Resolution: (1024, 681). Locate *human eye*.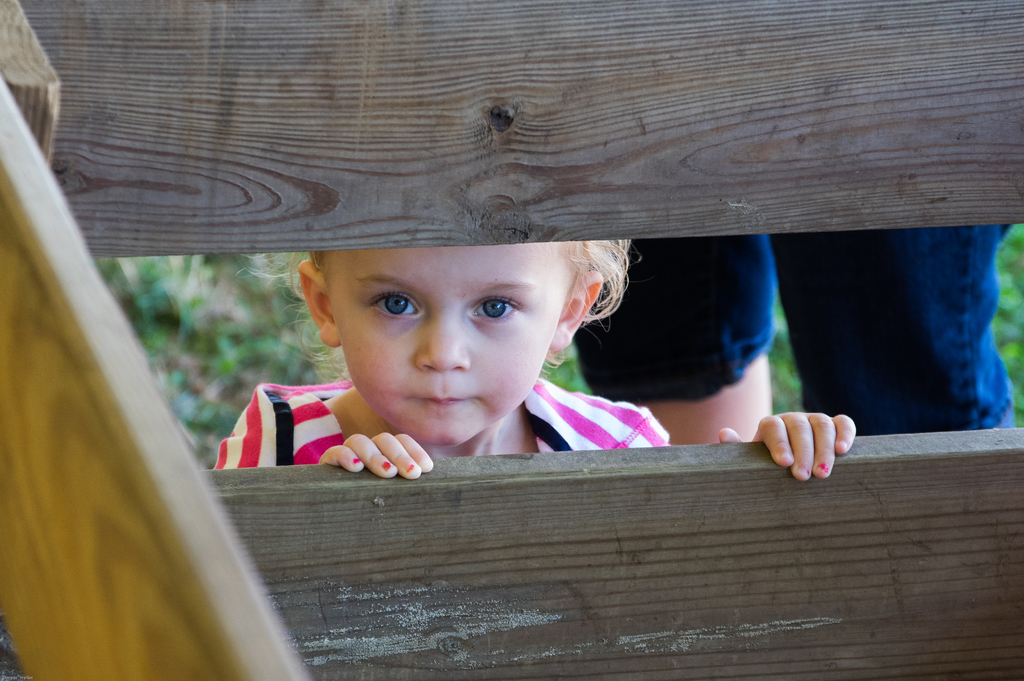
360/285/425/328.
